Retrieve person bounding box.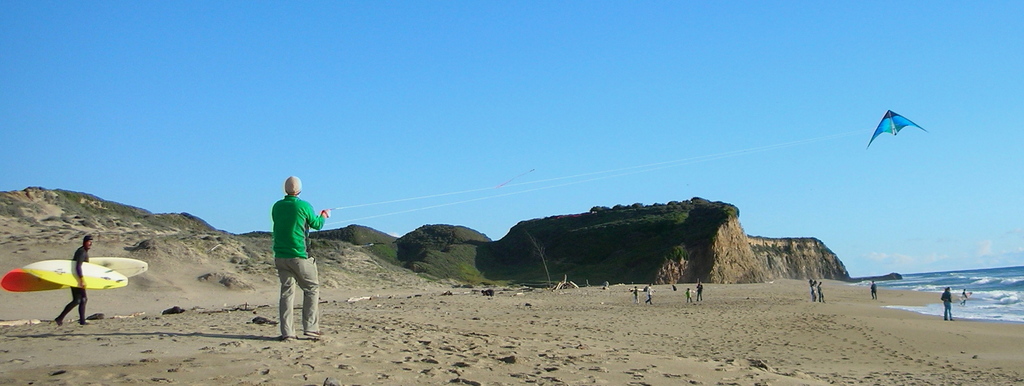
Bounding box: pyautogui.locateOnScreen(817, 279, 826, 303).
